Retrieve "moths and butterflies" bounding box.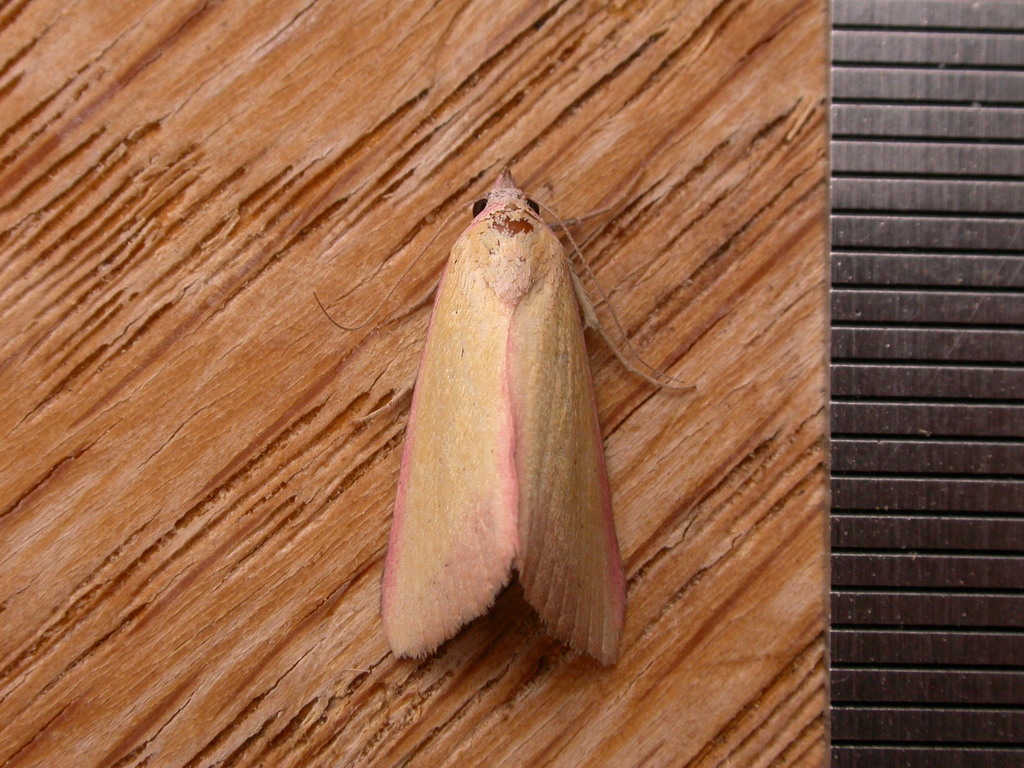
Bounding box: 310,162,705,680.
